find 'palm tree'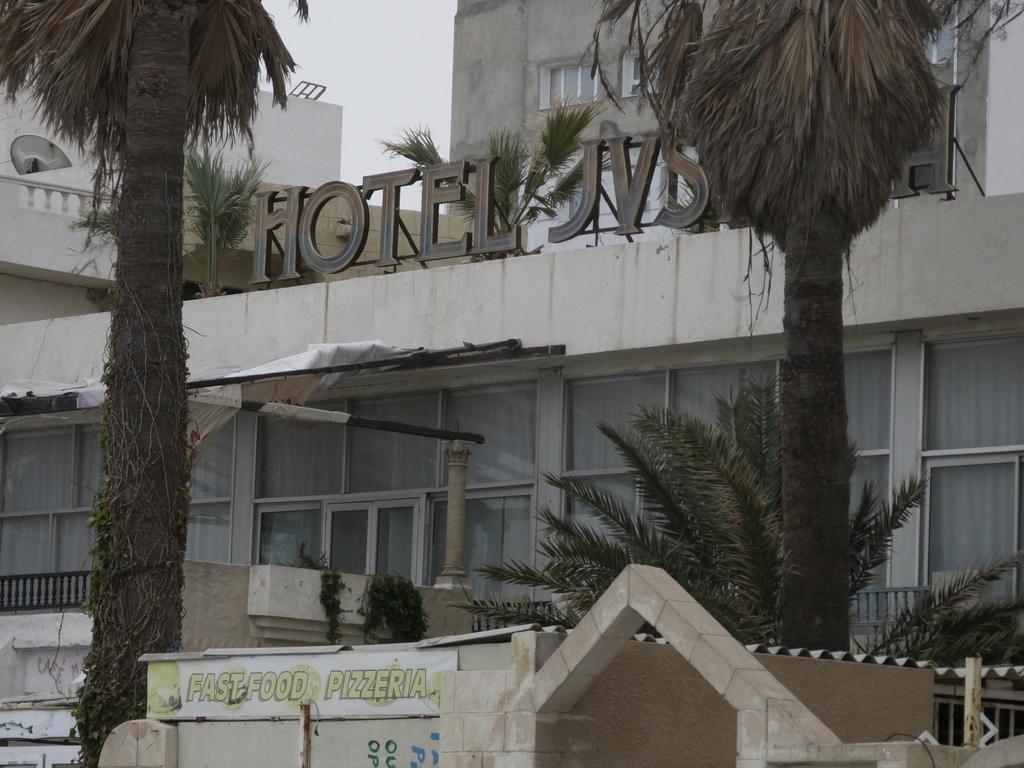
pyautogui.locateOnScreen(580, 0, 952, 646)
